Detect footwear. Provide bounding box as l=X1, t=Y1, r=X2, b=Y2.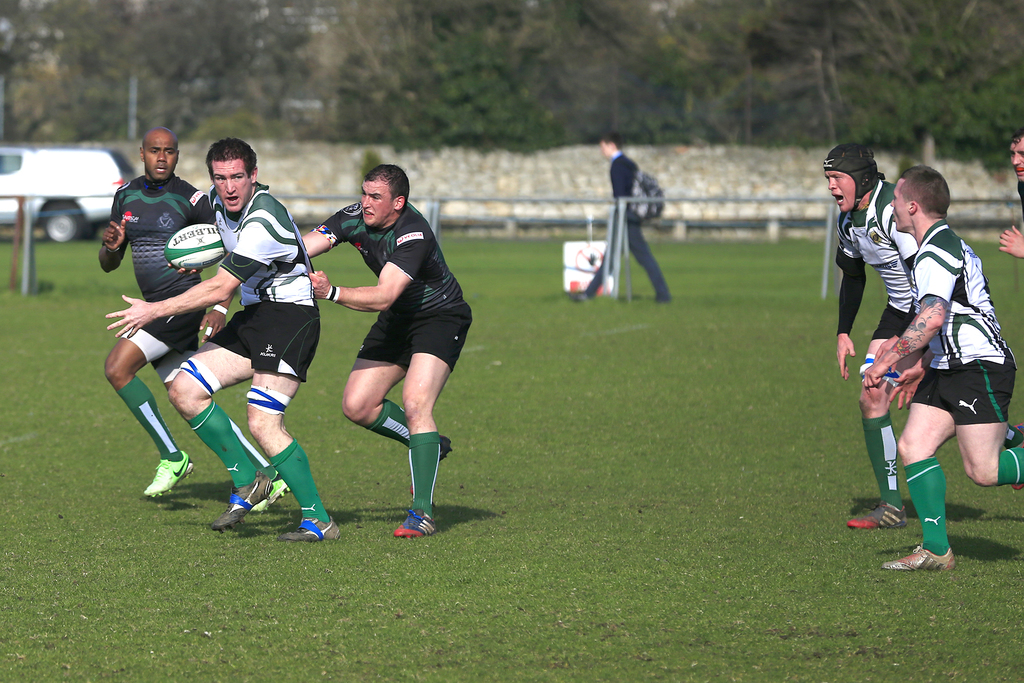
l=875, t=541, r=957, b=567.
